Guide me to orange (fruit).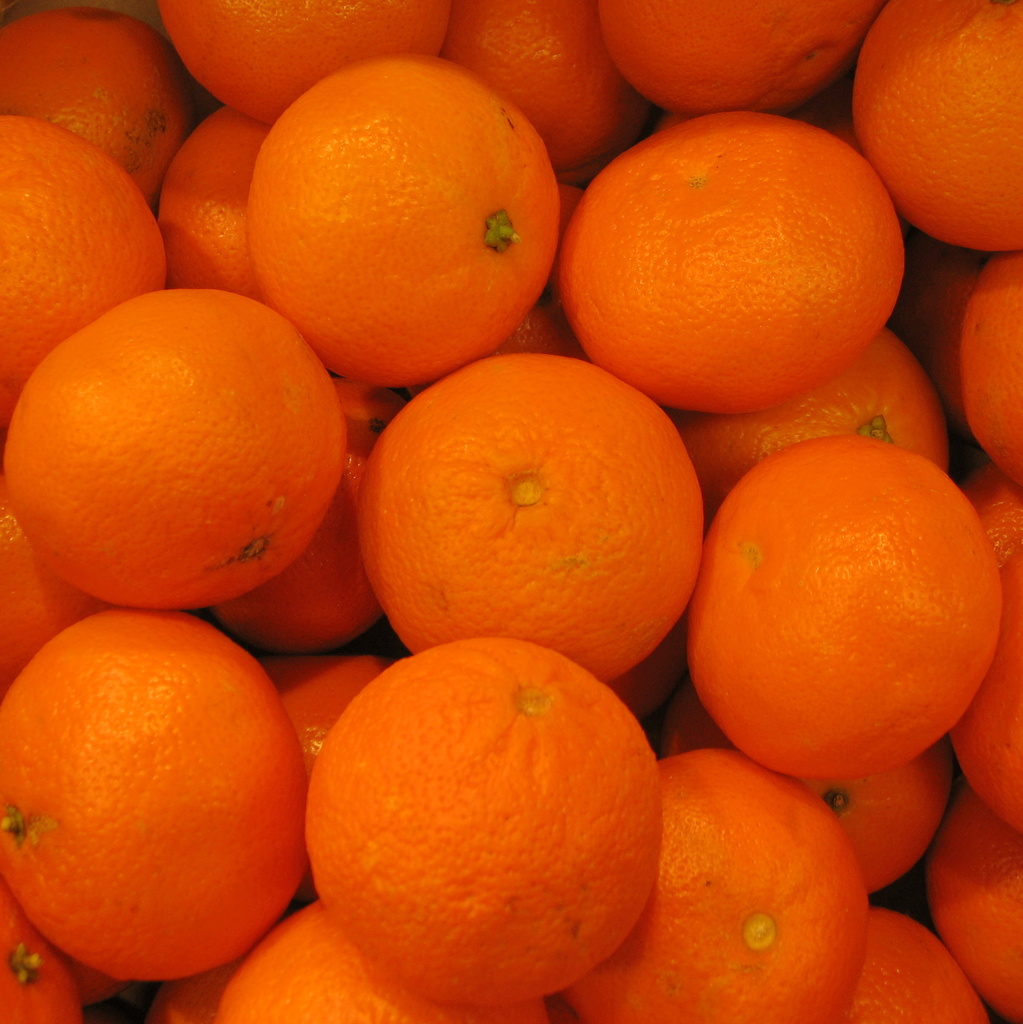
Guidance: <region>698, 437, 983, 787</region>.
